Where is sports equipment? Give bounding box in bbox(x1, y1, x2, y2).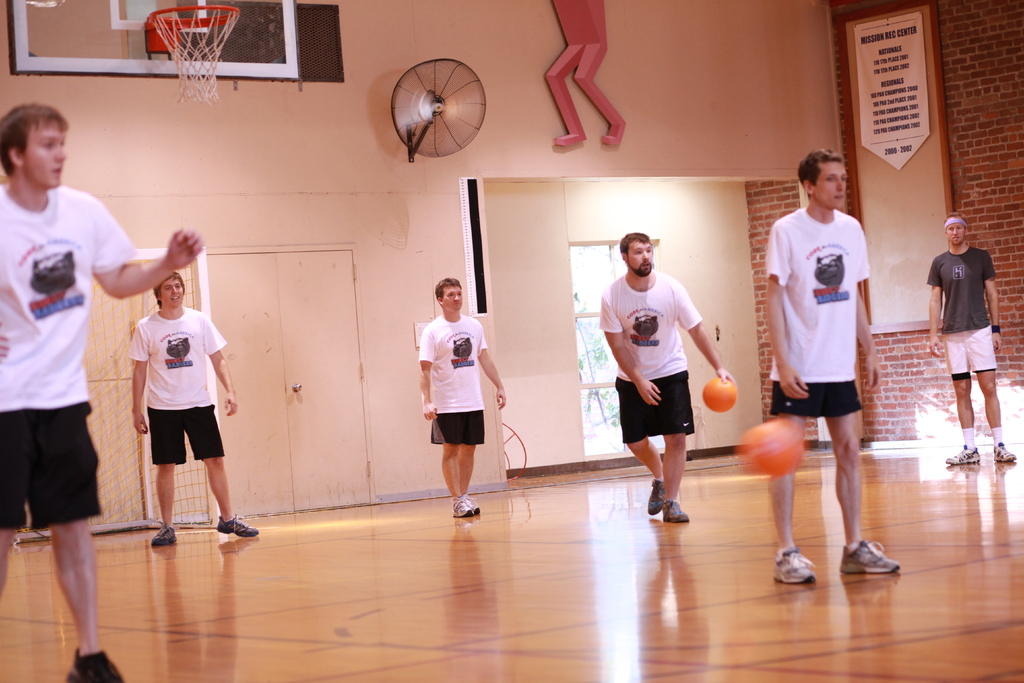
bbox(740, 416, 807, 470).
